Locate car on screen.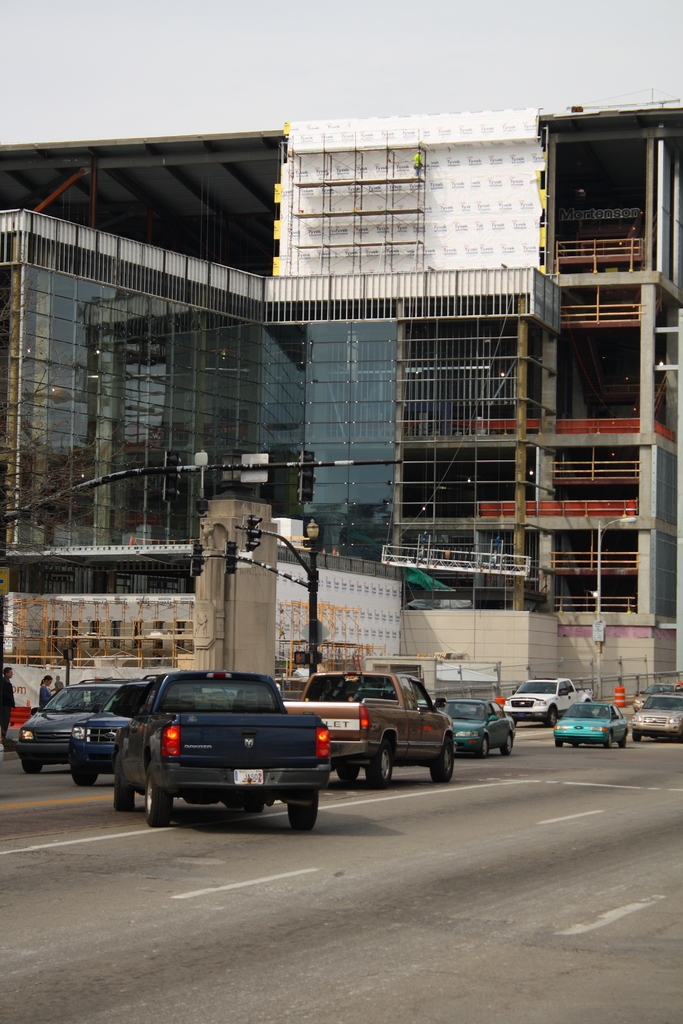
On screen at l=74, t=676, r=160, b=790.
